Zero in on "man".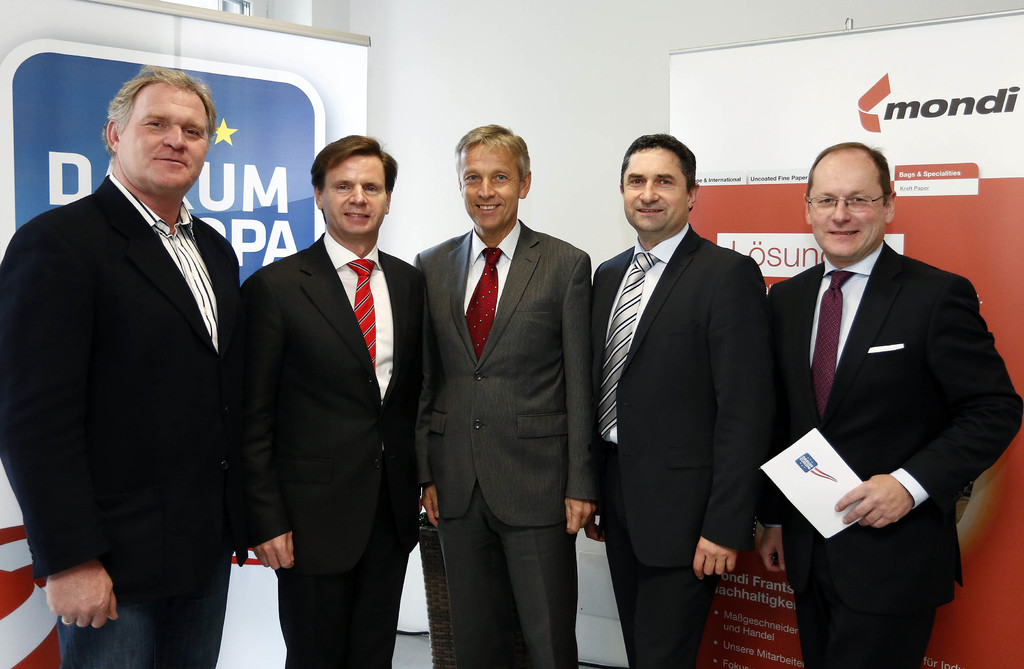
Zeroed in: box(765, 136, 1022, 668).
